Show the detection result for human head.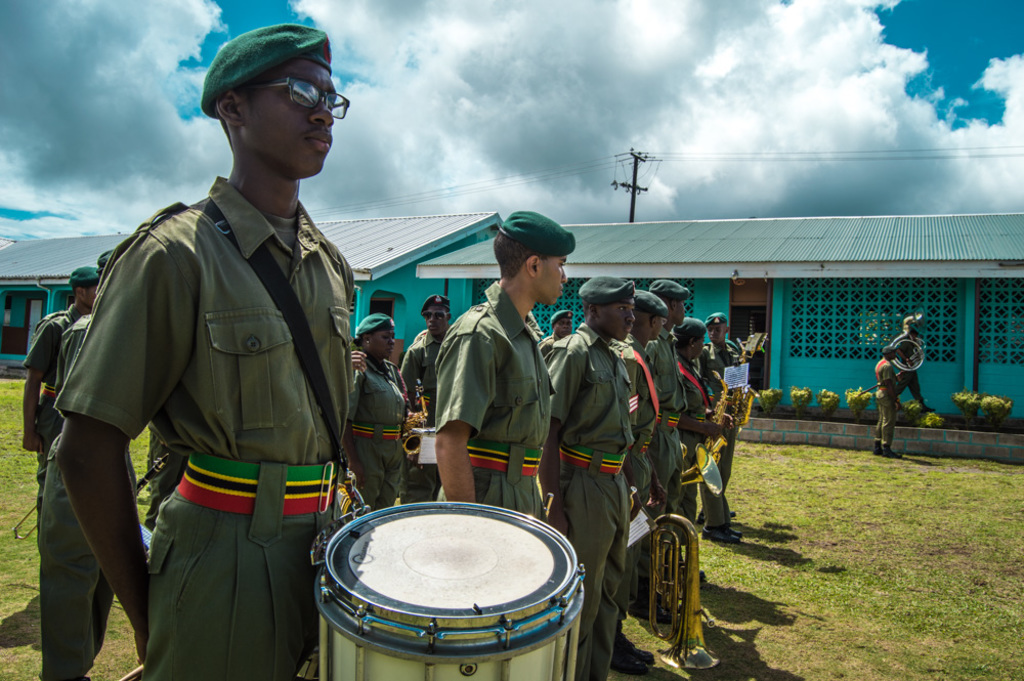
BBox(907, 327, 920, 338).
